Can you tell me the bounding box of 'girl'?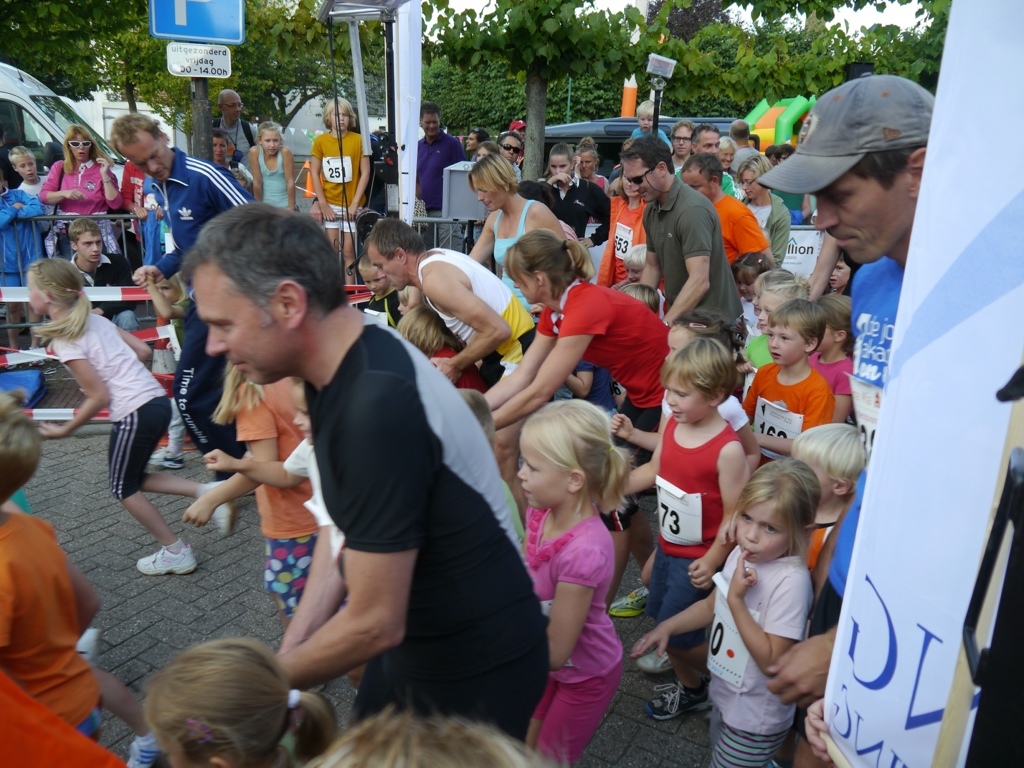
619,339,752,721.
